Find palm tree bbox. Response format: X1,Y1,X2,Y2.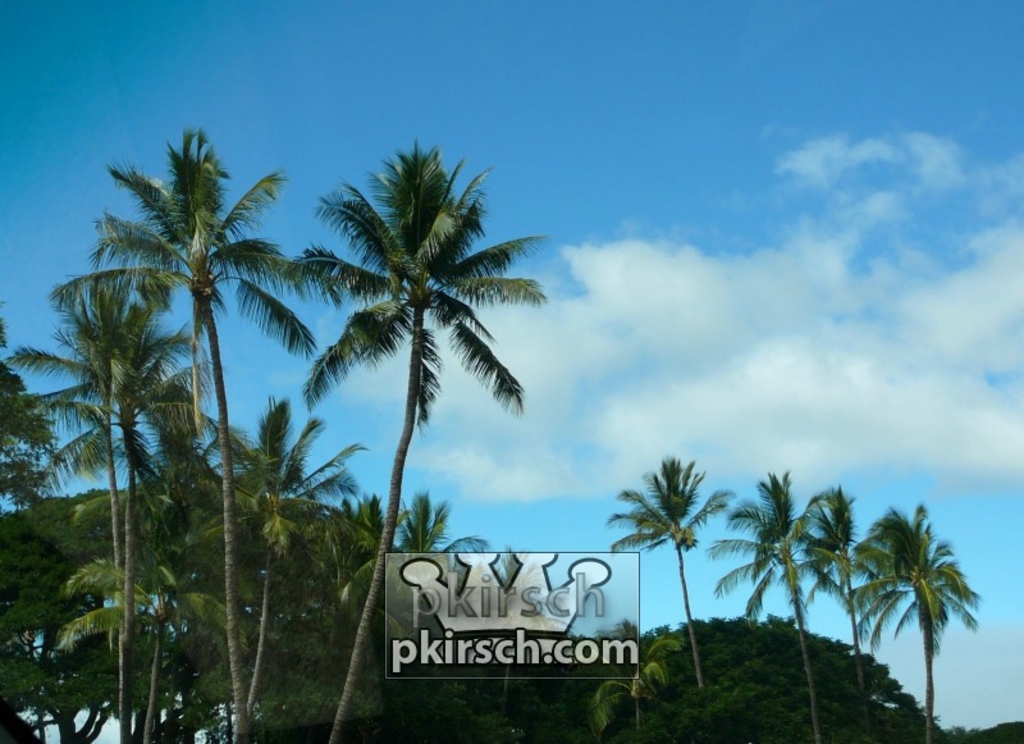
865,499,973,729.
